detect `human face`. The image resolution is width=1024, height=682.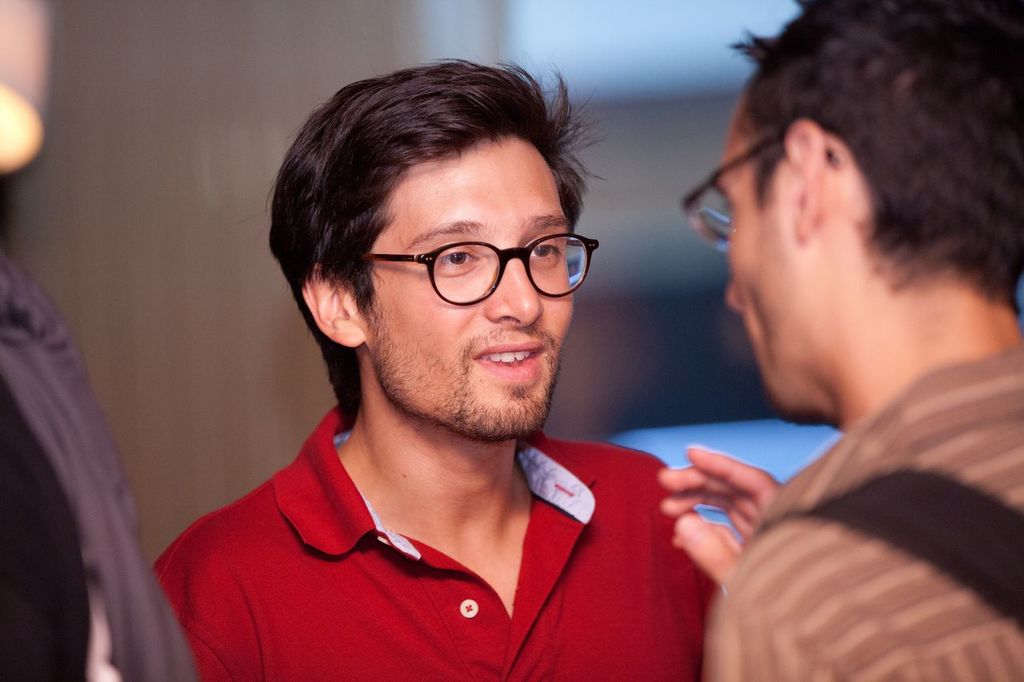
Rect(357, 130, 572, 436).
